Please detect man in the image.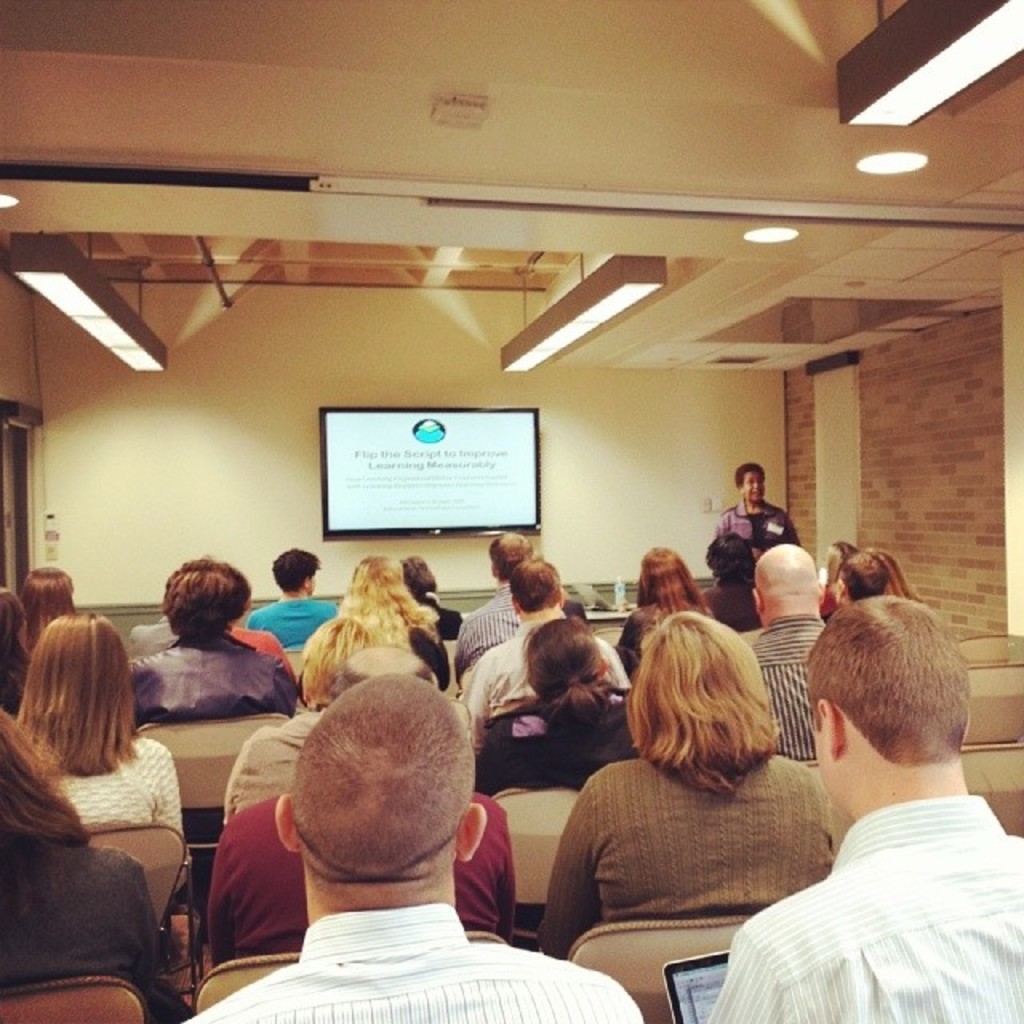
crop(466, 565, 632, 722).
